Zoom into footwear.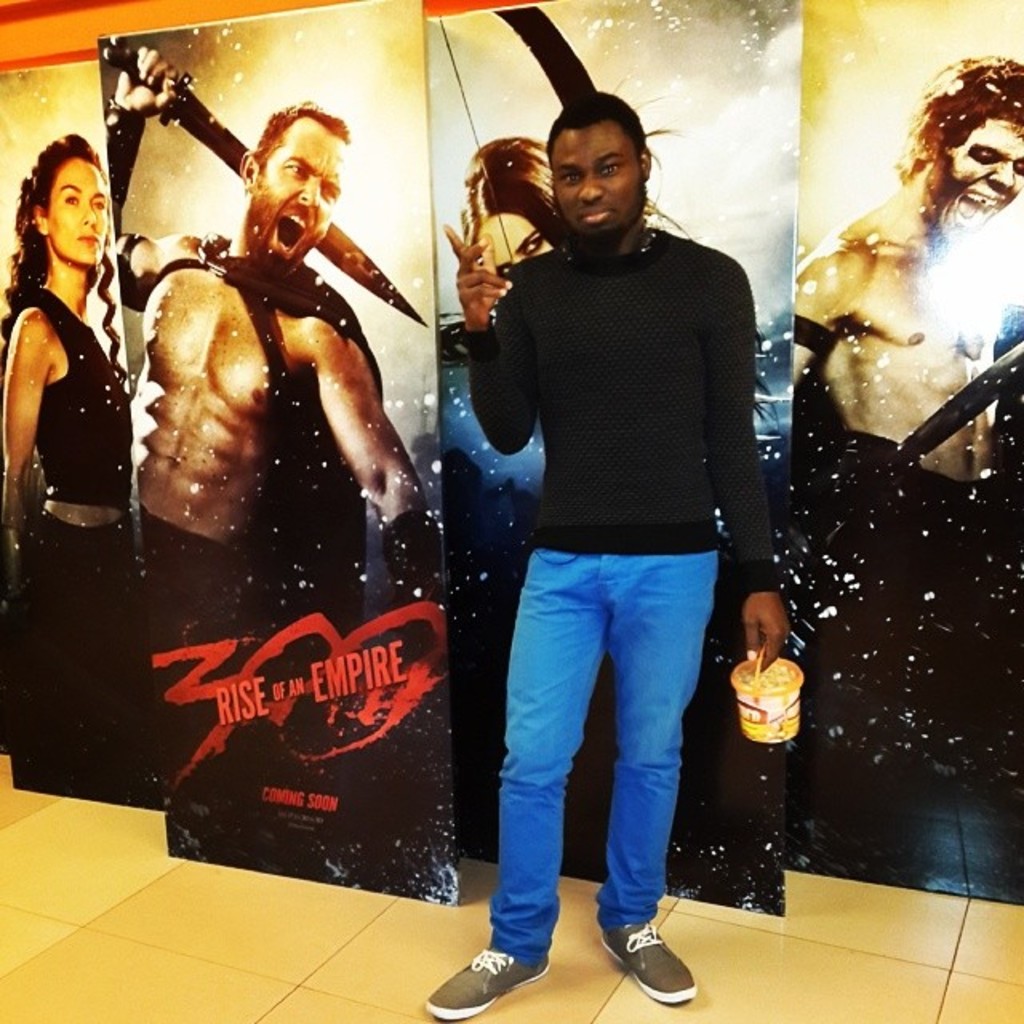
Zoom target: 422:949:555:1021.
